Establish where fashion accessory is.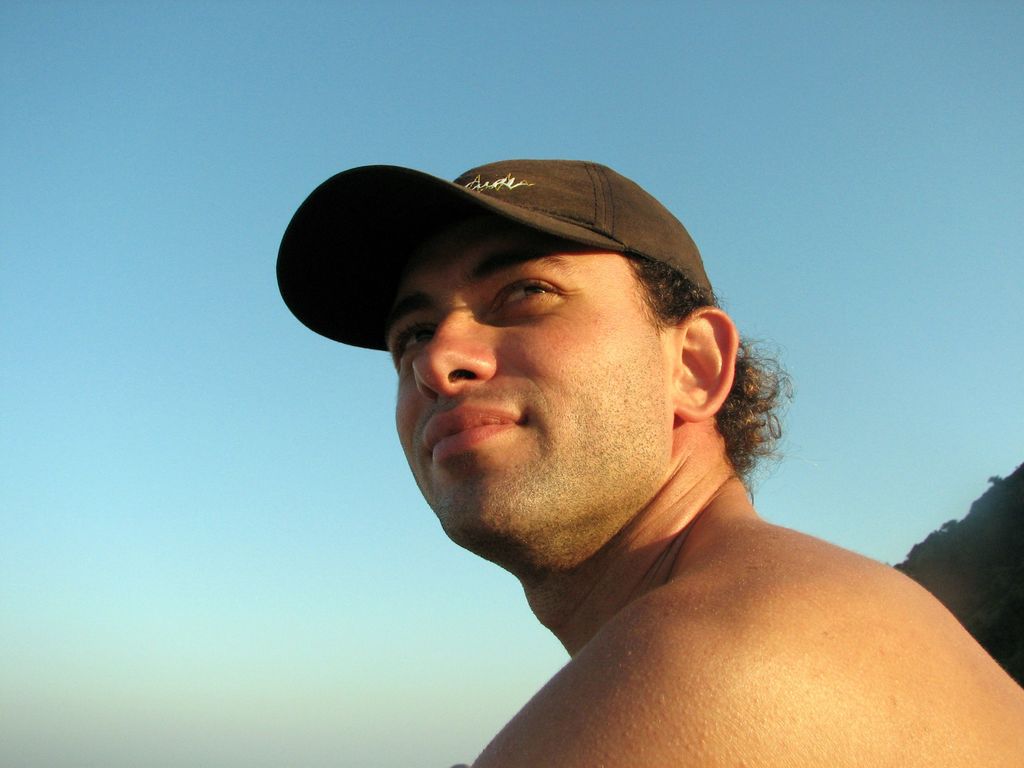
Established at rect(273, 159, 717, 351).
